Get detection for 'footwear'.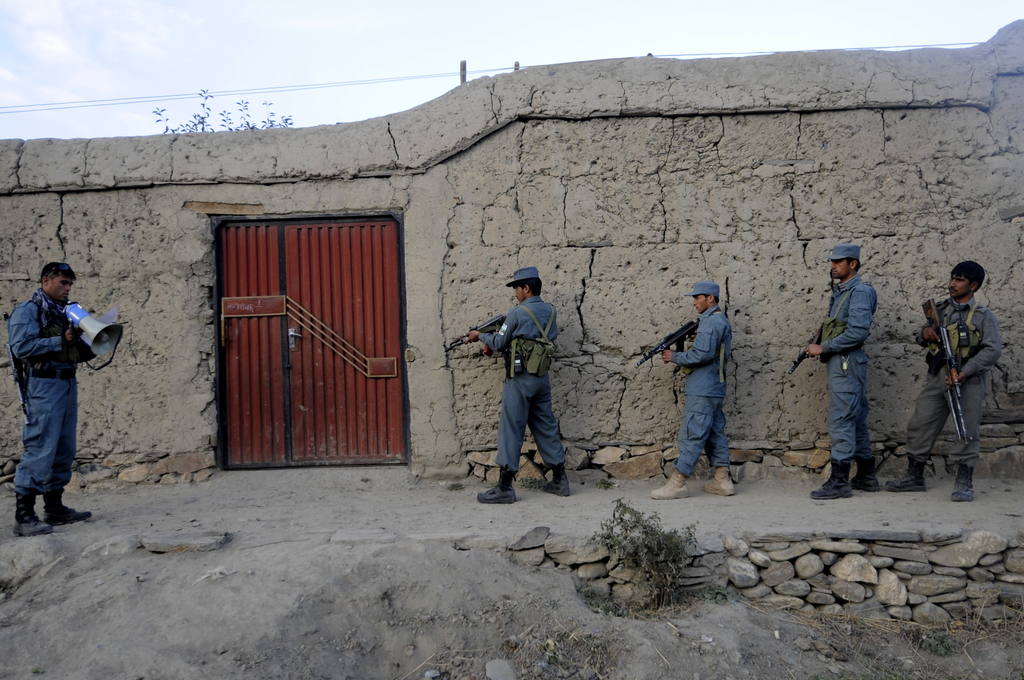
Detection: x1=883, y1=455, x2=928, y2=494.
